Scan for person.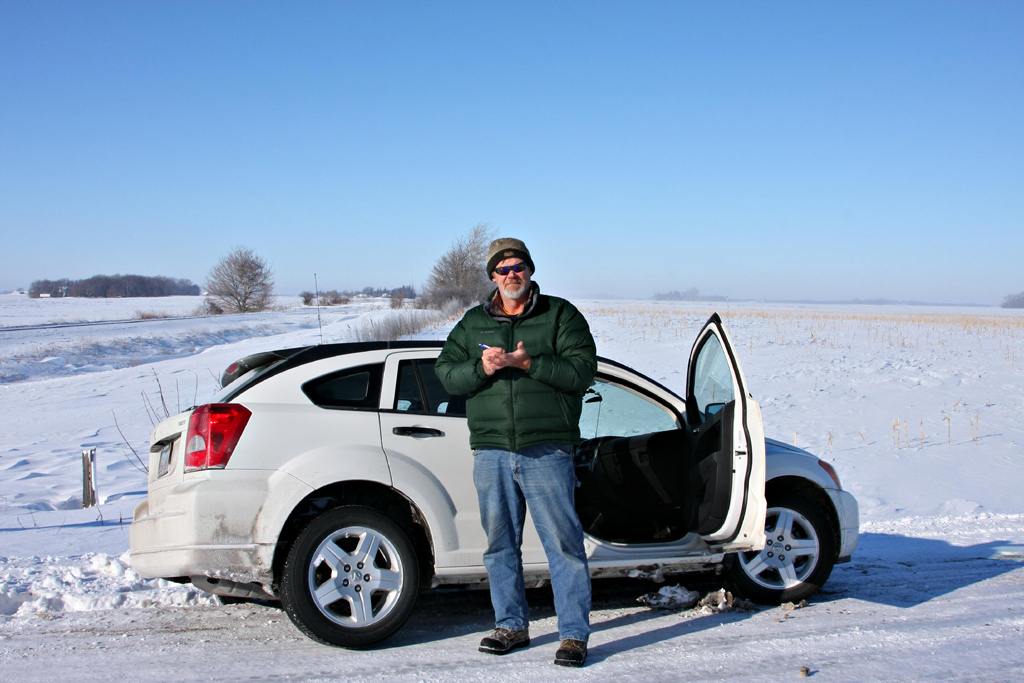
Scan result: (451,234,604,682).
